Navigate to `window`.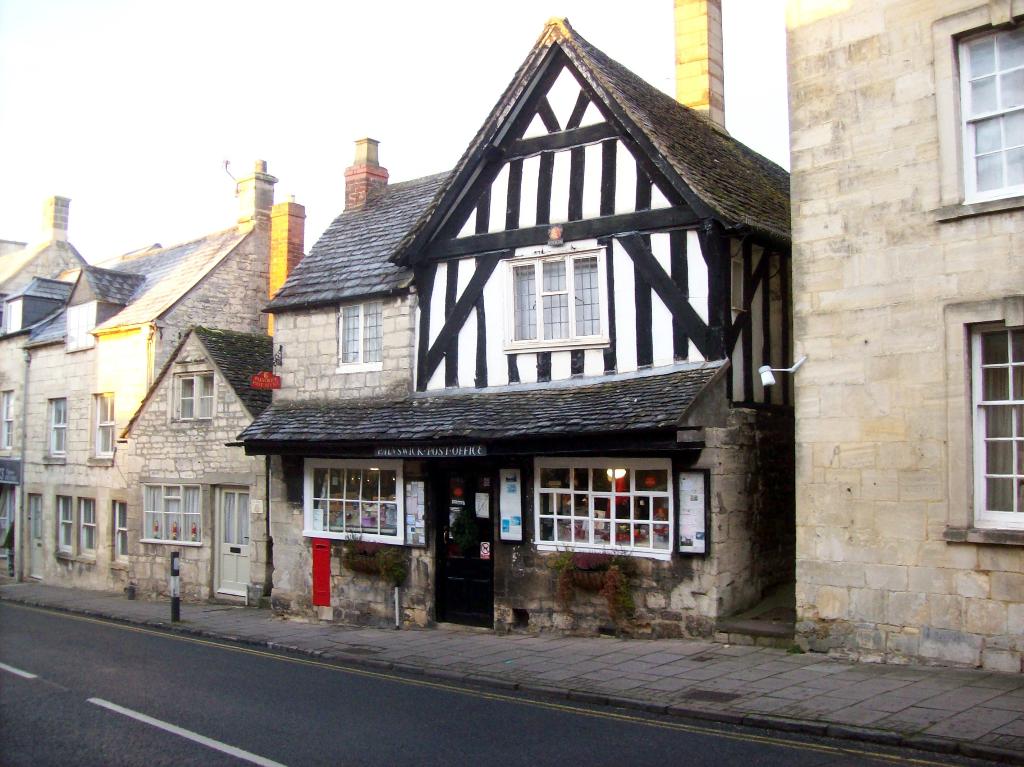
Navigation target: bbox=[301, 461, 400, 542].
